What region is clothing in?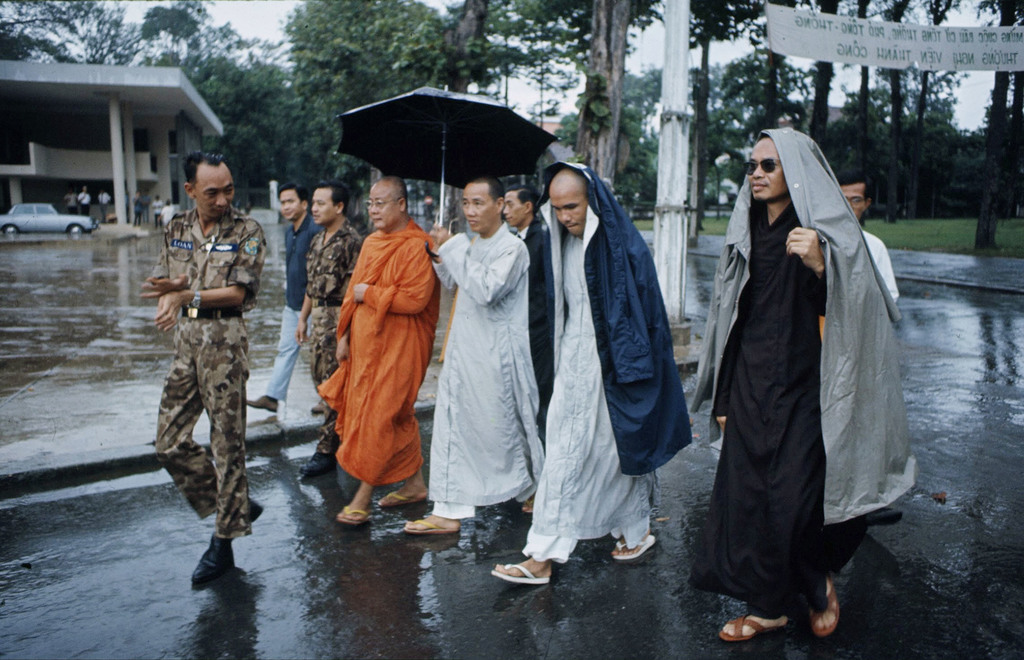
515,213,555,456.
